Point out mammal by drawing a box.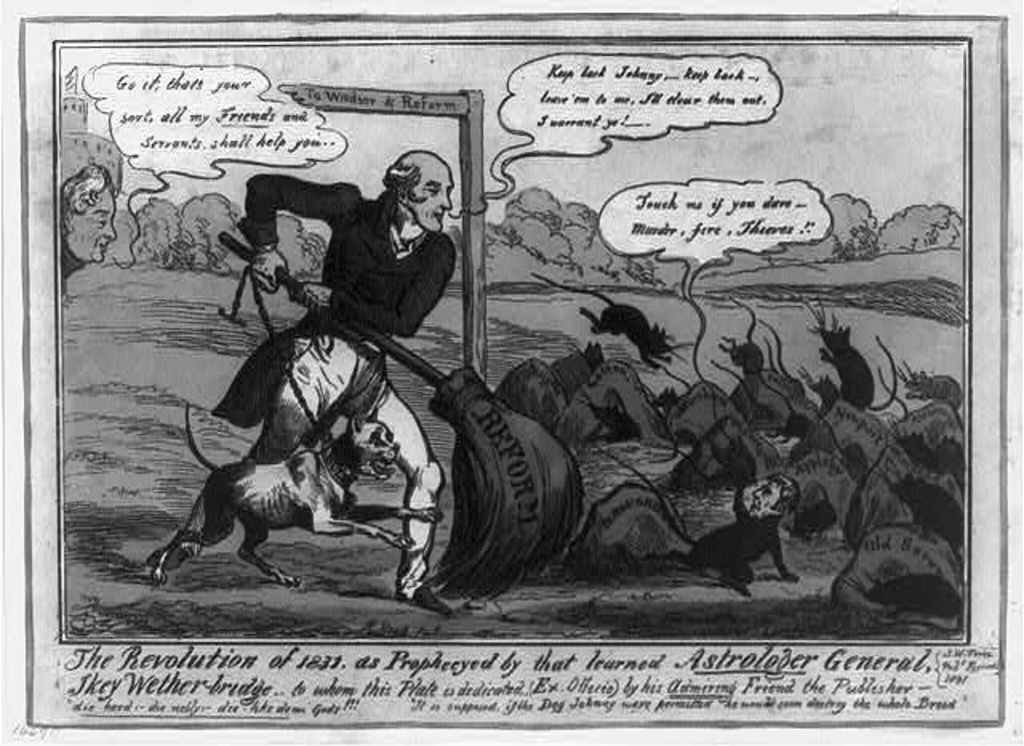
[x1=810, y1=322, x2=901, y2=410].
